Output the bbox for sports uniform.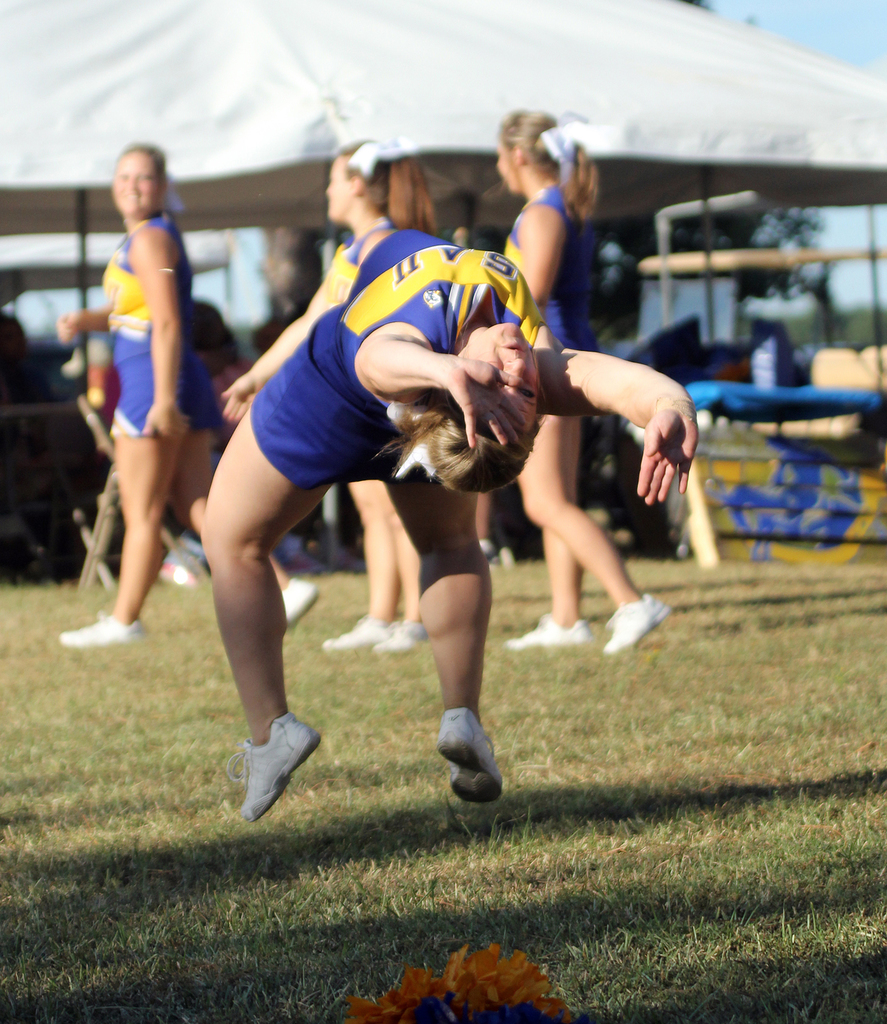
{"left": 98, "top": 210, "right": 203, "bottom": 451}.
